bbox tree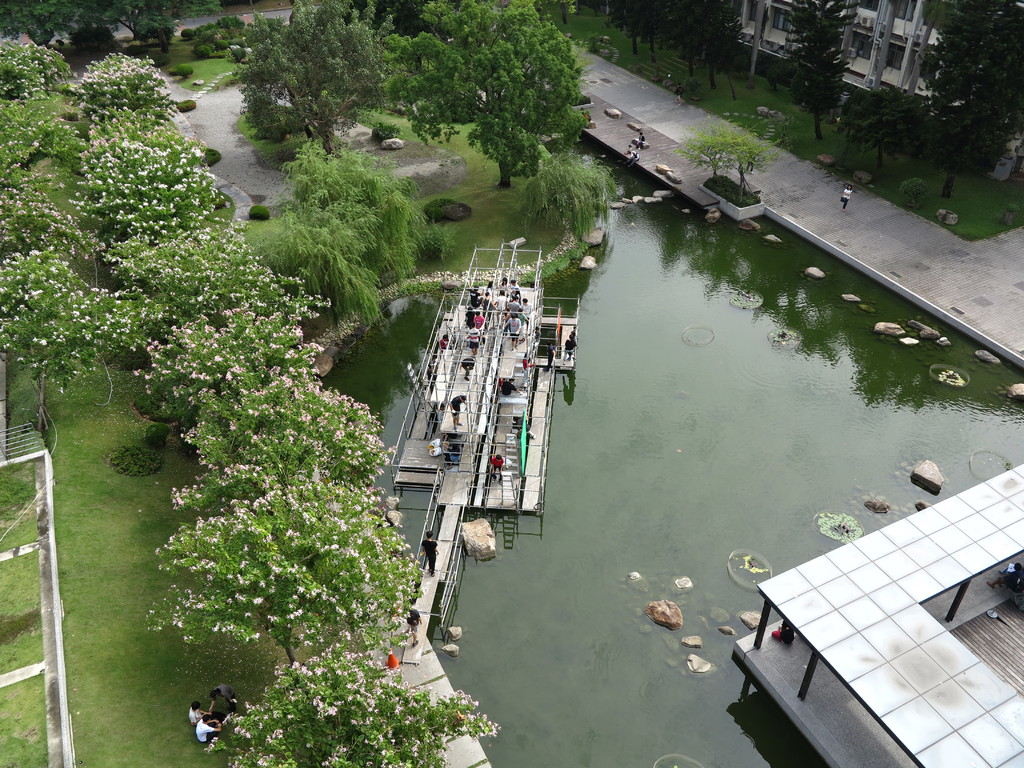
bbox=[0, 250, 144, 442]
